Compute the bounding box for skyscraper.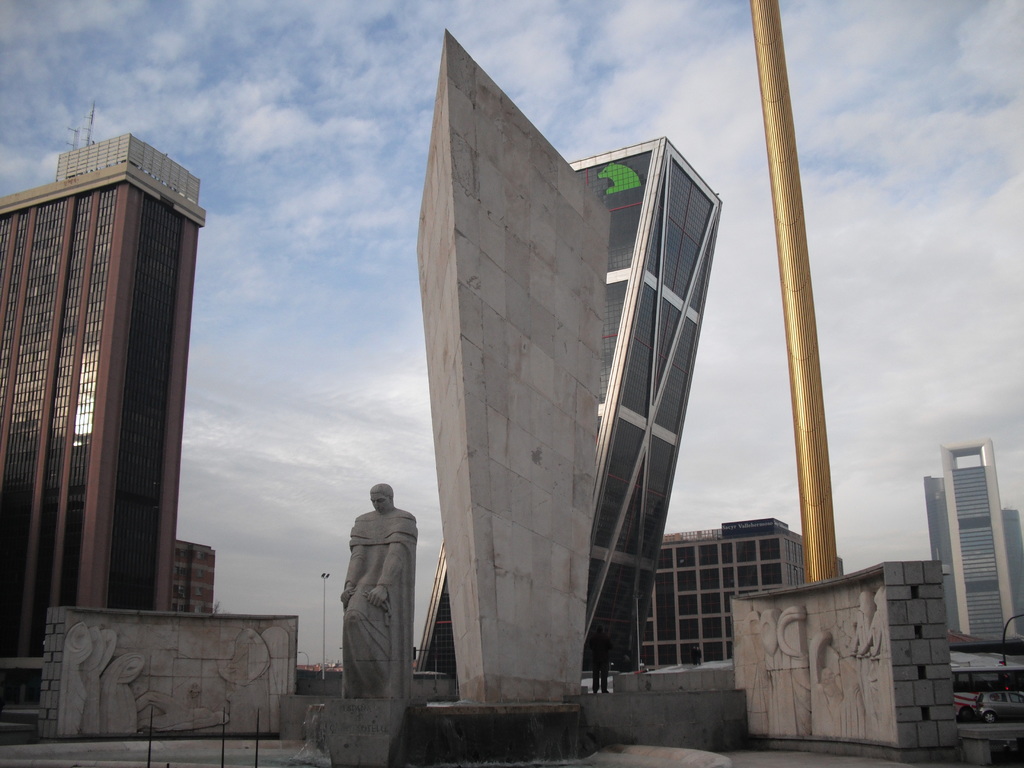
Rect(402, 139, 726, 680).
